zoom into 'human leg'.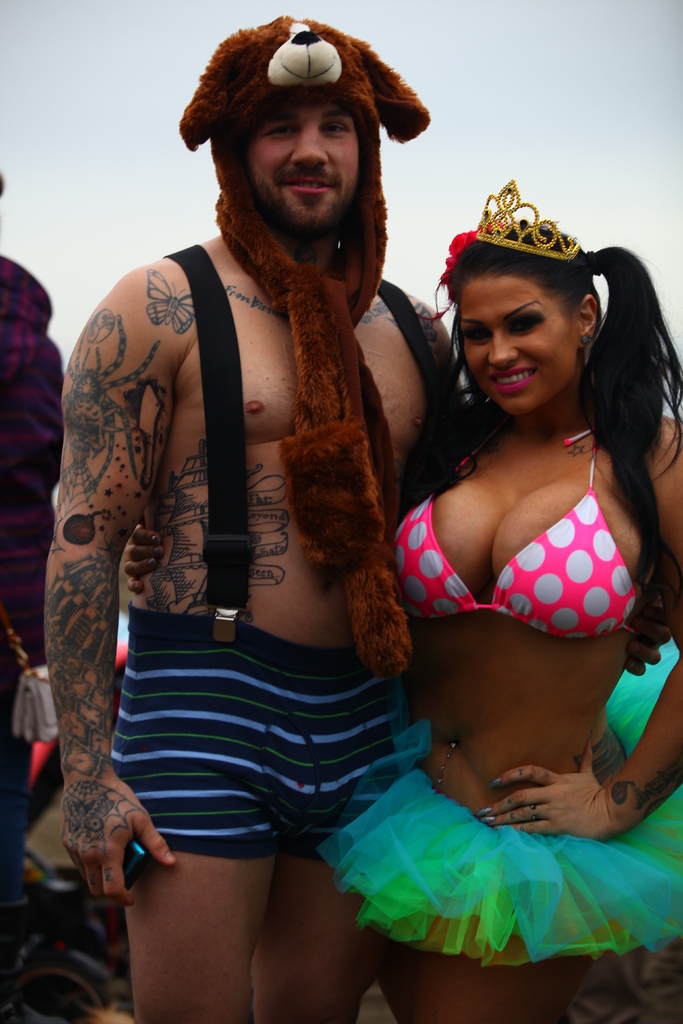
Zoom target: detection(406, 796, 572, 1023).
